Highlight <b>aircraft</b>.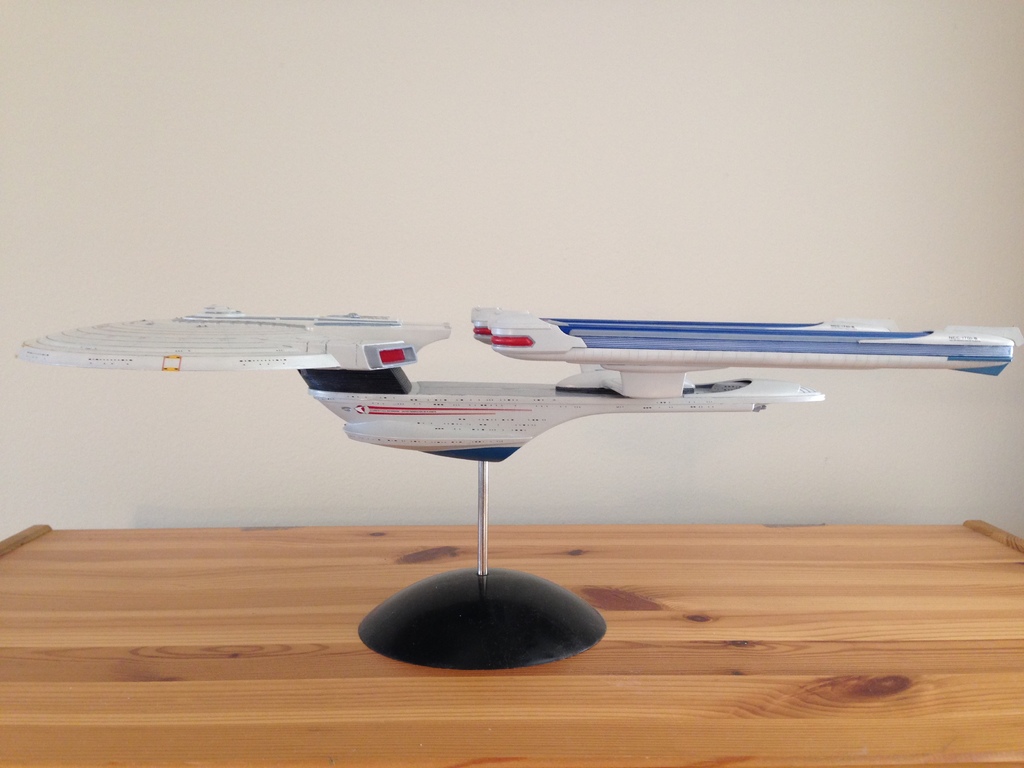
Highlighted region: bbox=[14, 305, 1023, 468].
